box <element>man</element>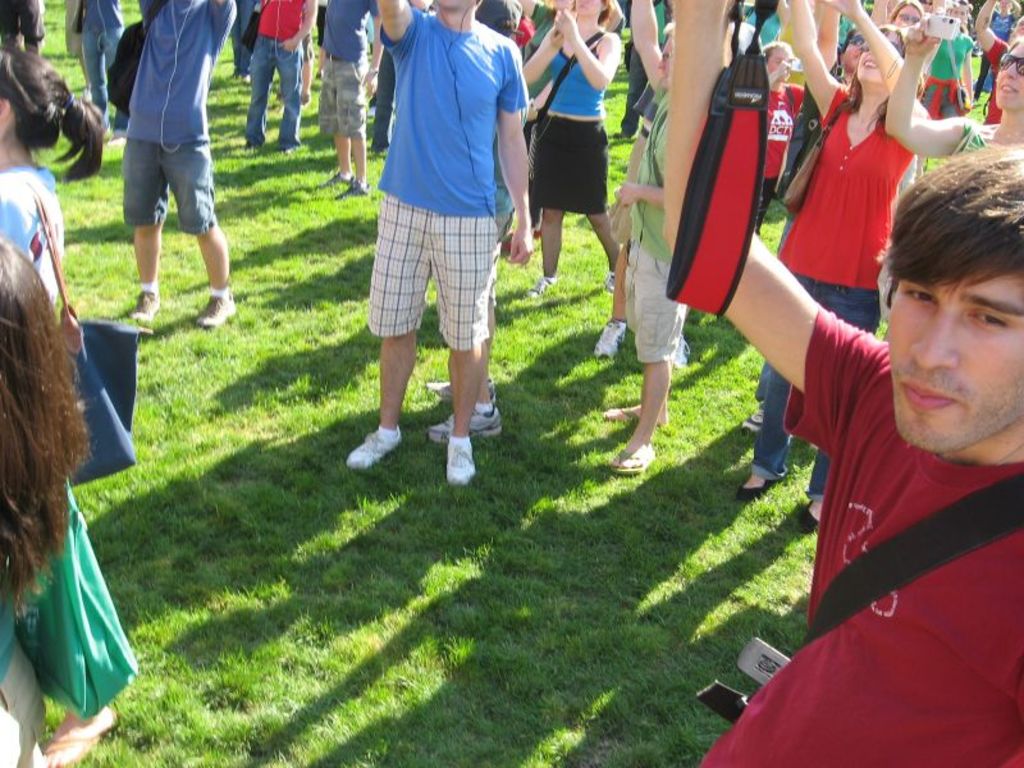
(672, 0, 1023, 767)
